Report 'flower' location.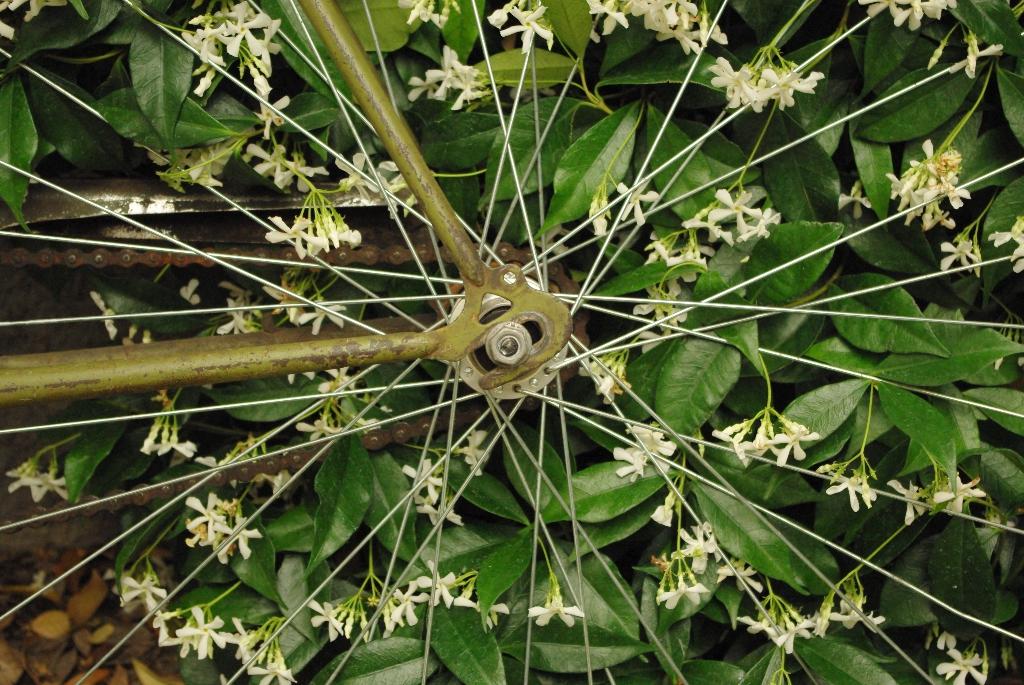
Report: 703, 186, 766, 248.
